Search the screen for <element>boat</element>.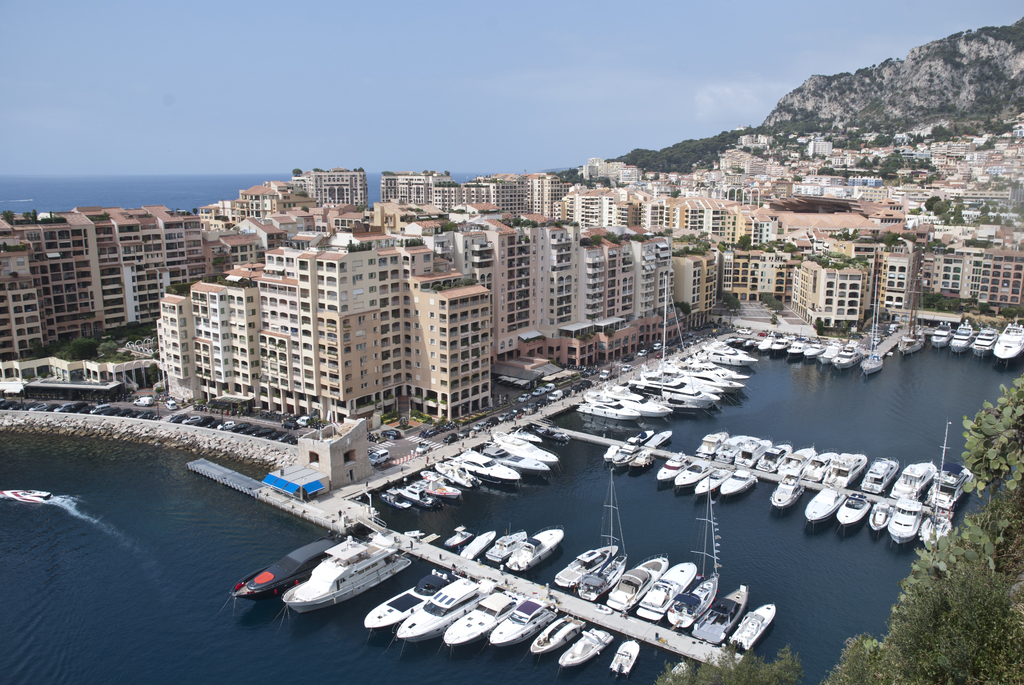
Found at left=890, top=498, right=929, bottom=542.
